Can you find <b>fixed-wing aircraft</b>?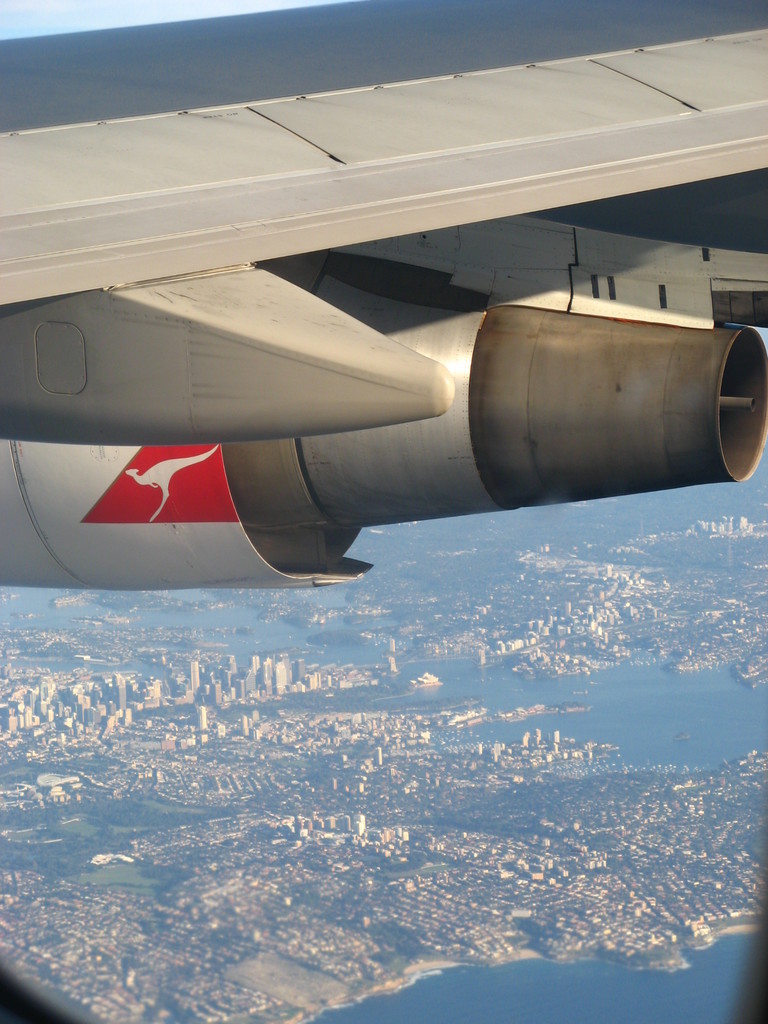
Yes, bounding box: left=0, top=0, right=767, bottom=1023.
